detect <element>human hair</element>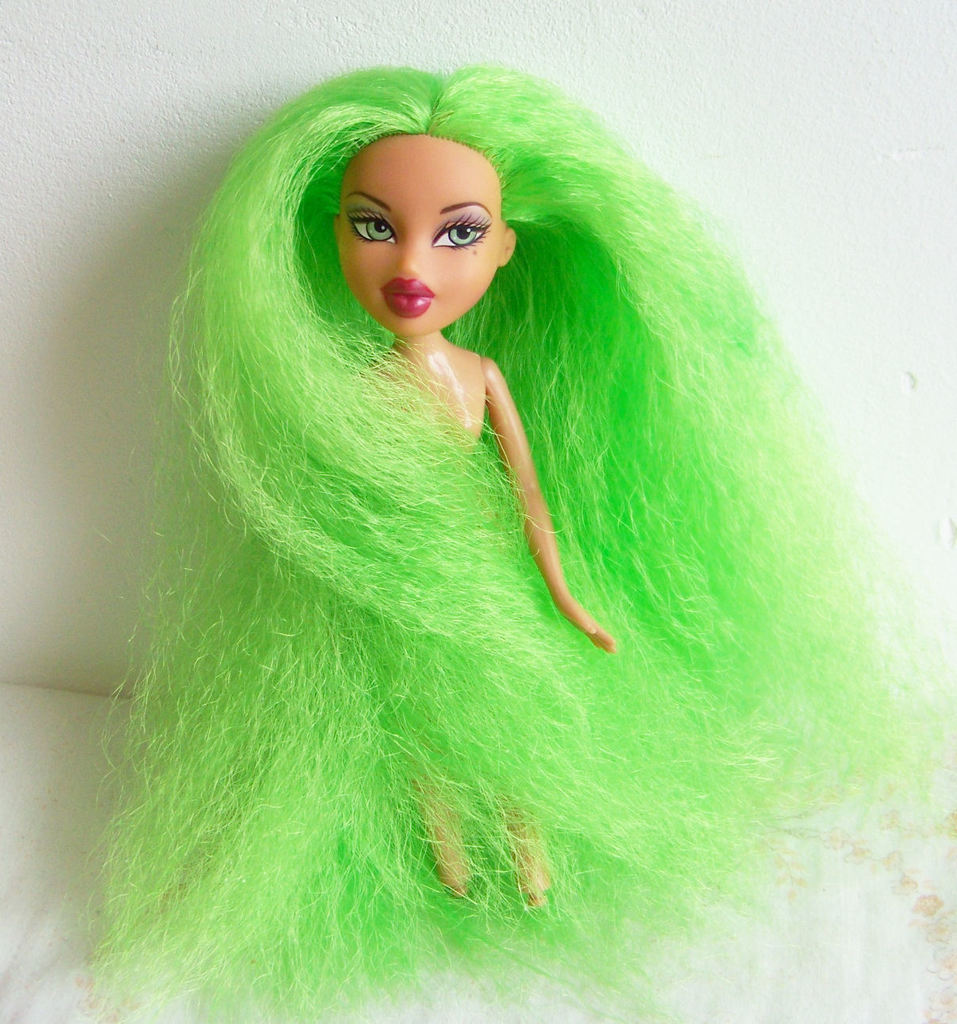
region(54, 43, 867, 942)
